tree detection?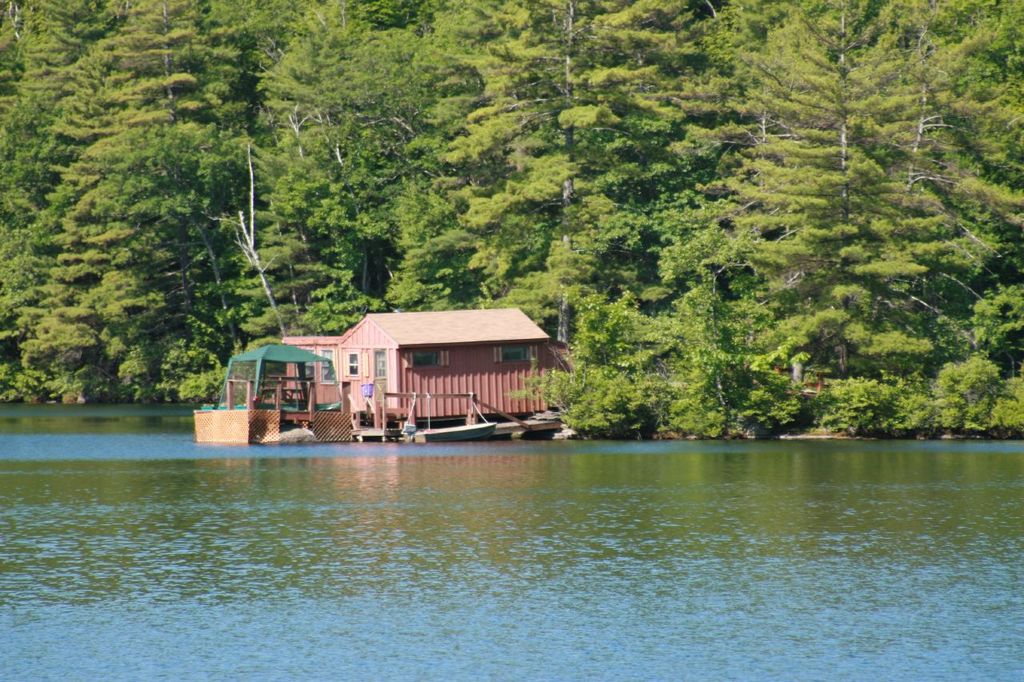
<bbox>968, 282, 1023, 375</bbox>
